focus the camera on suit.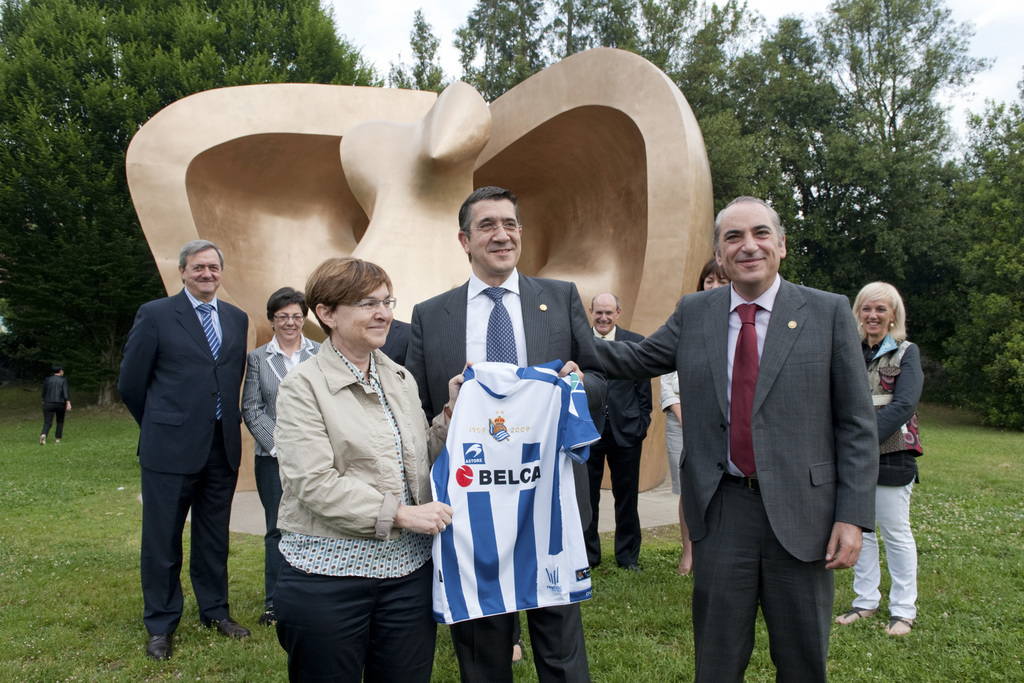
Focus region: crop(591, 274, 882, 682).
